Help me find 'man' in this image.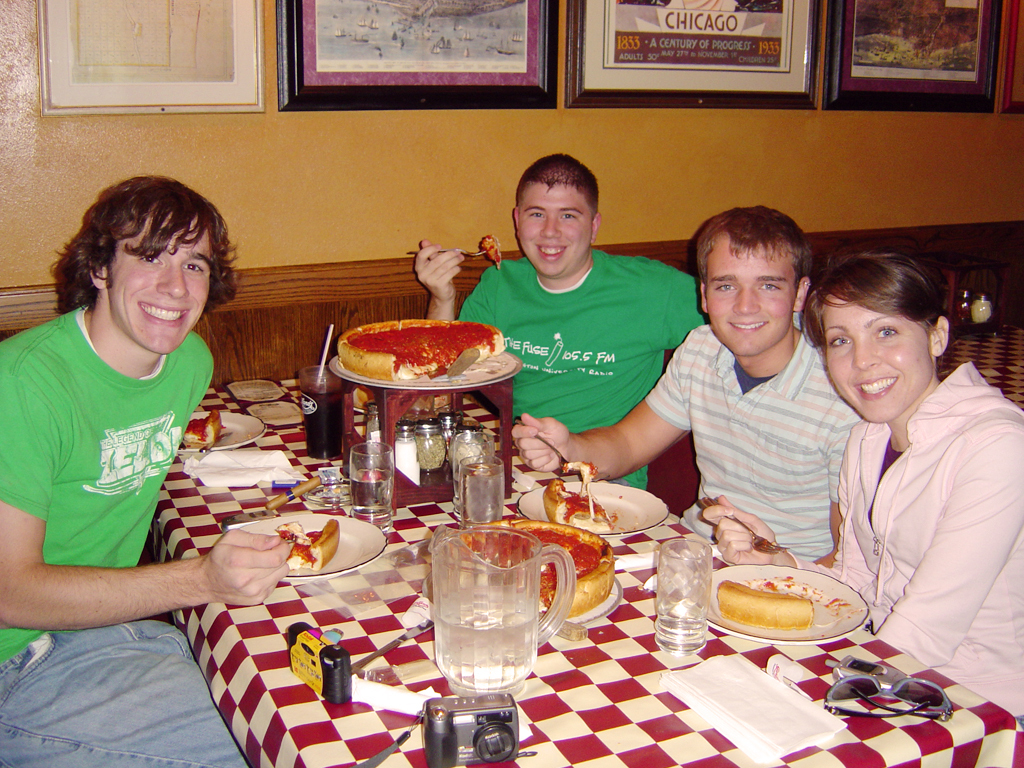
Found it: bbox=(625, 204, 882, 585).
